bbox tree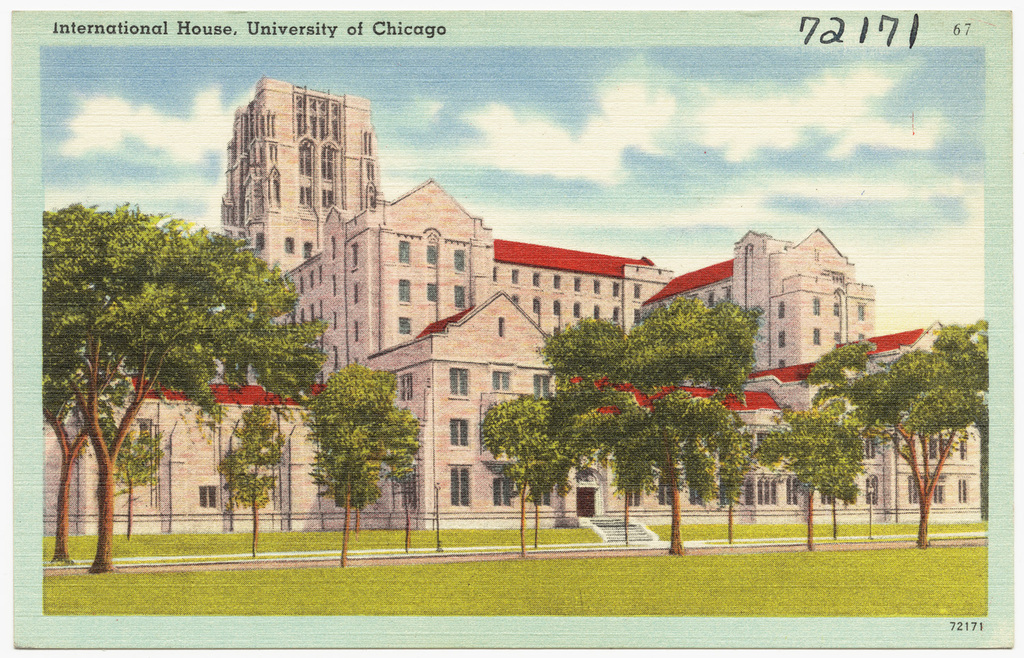
BBox(106, 427, 159, 537)
